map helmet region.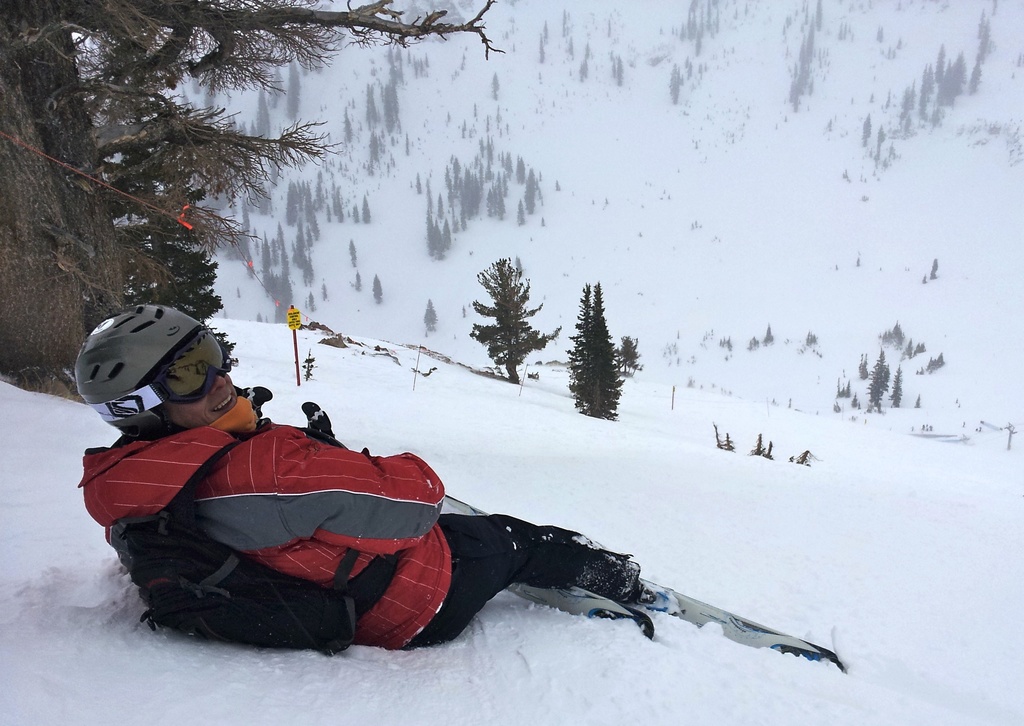
Mapped to crop(75, 312, 232, 449).
